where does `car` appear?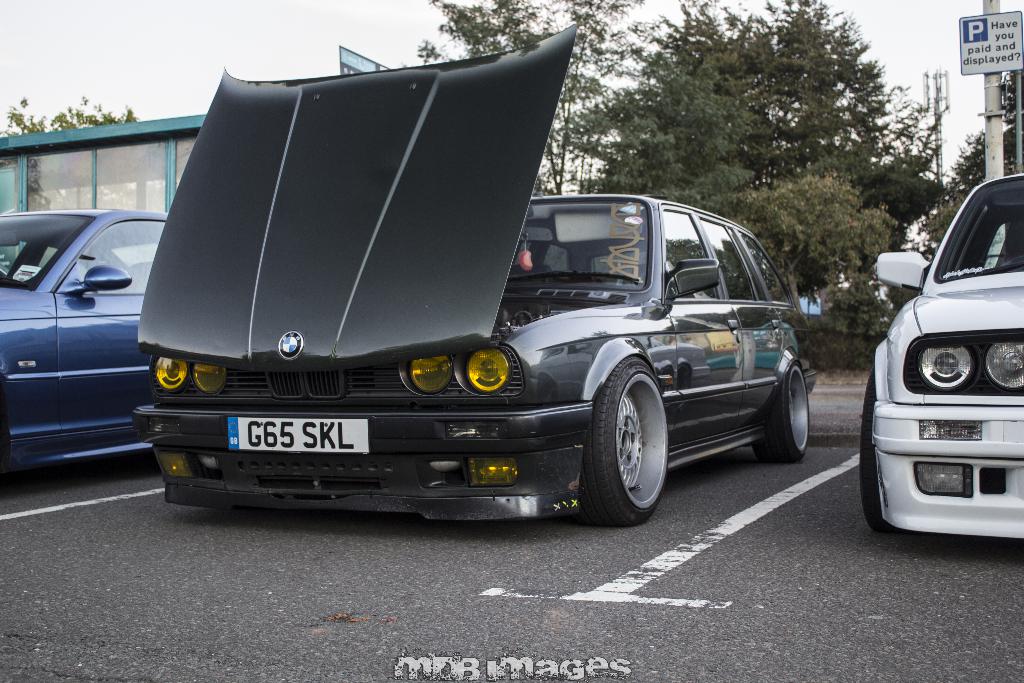
Appears at box=[855, 163, 1023, 545].
